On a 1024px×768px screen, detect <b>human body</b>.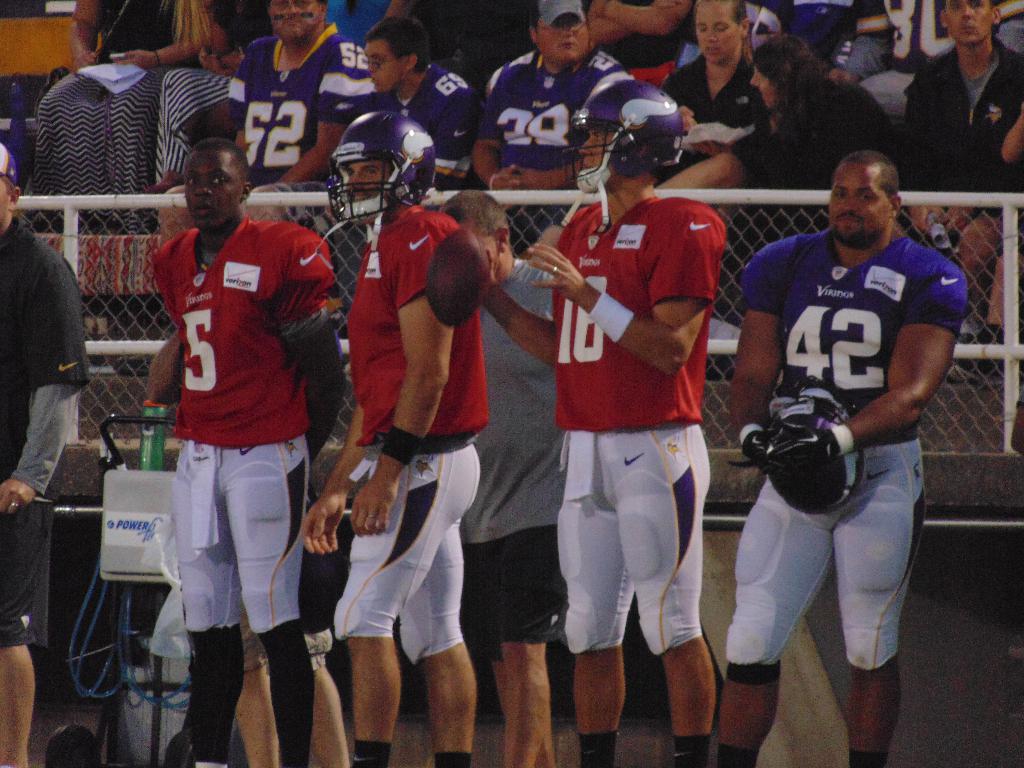
712:155:955:764.
